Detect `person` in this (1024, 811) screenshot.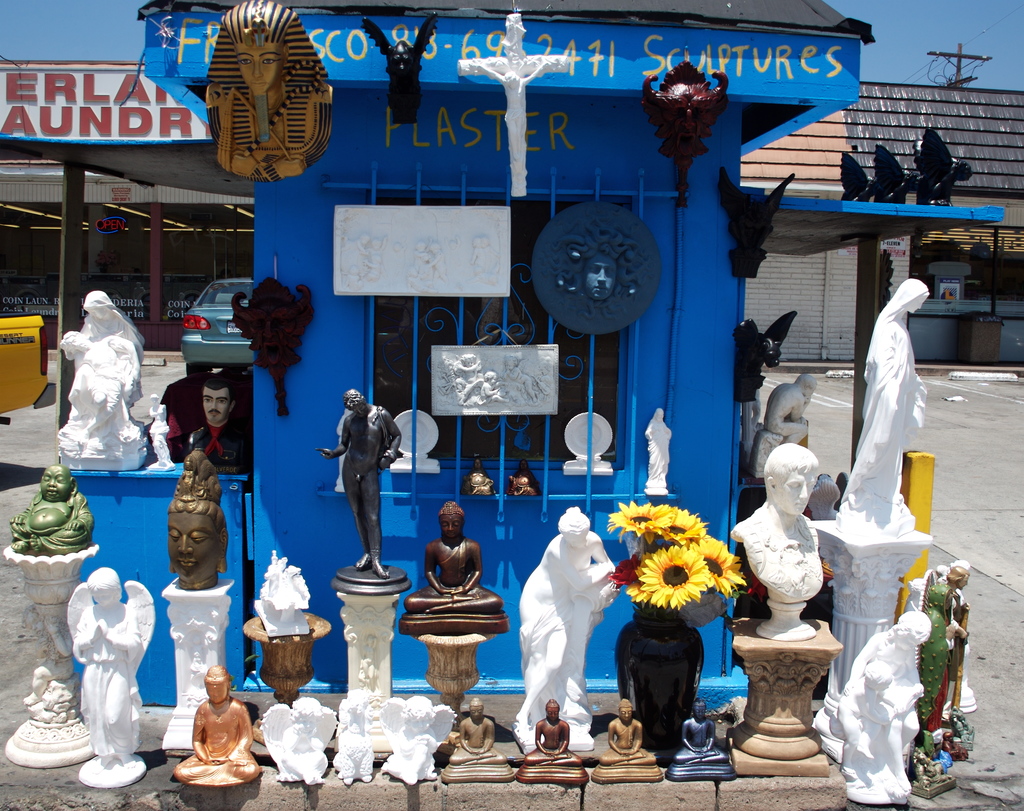
Detection: box(728, 440, 825, 602).
